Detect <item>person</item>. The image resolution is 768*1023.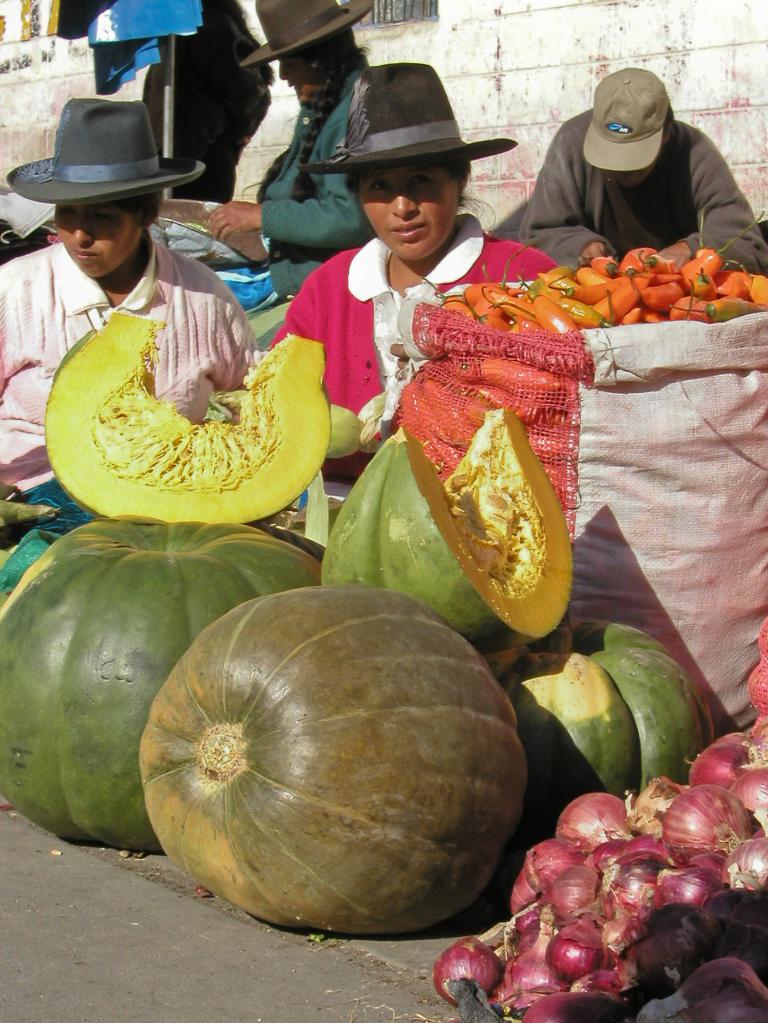
left=282, top=63, right=556, bottom=480.
